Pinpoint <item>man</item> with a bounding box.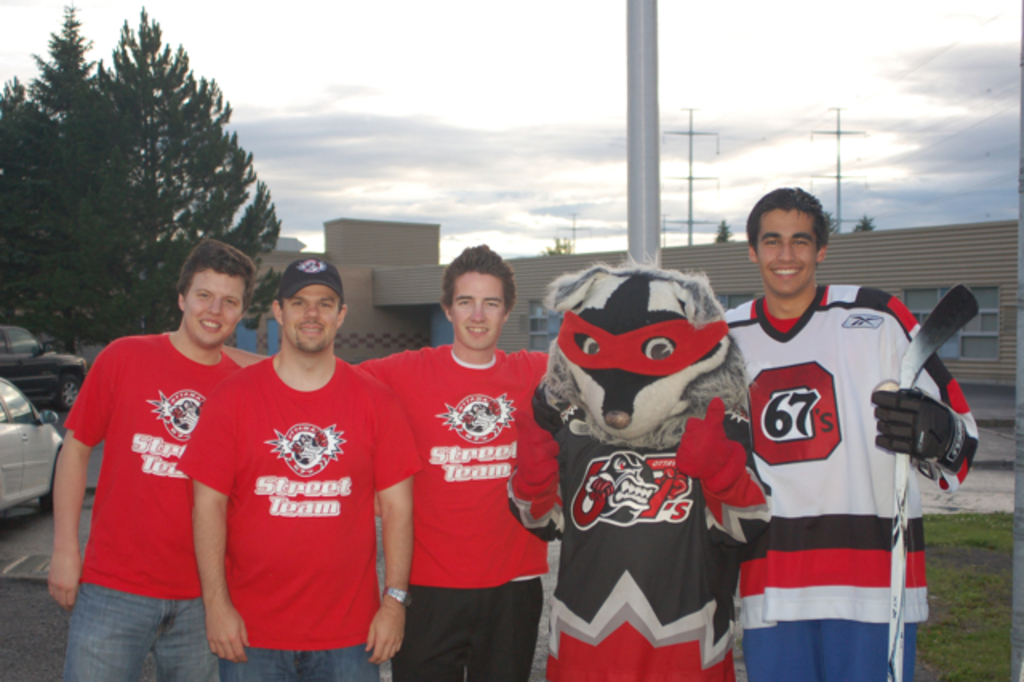
left=346, top=248, right=568, bottom=680.
